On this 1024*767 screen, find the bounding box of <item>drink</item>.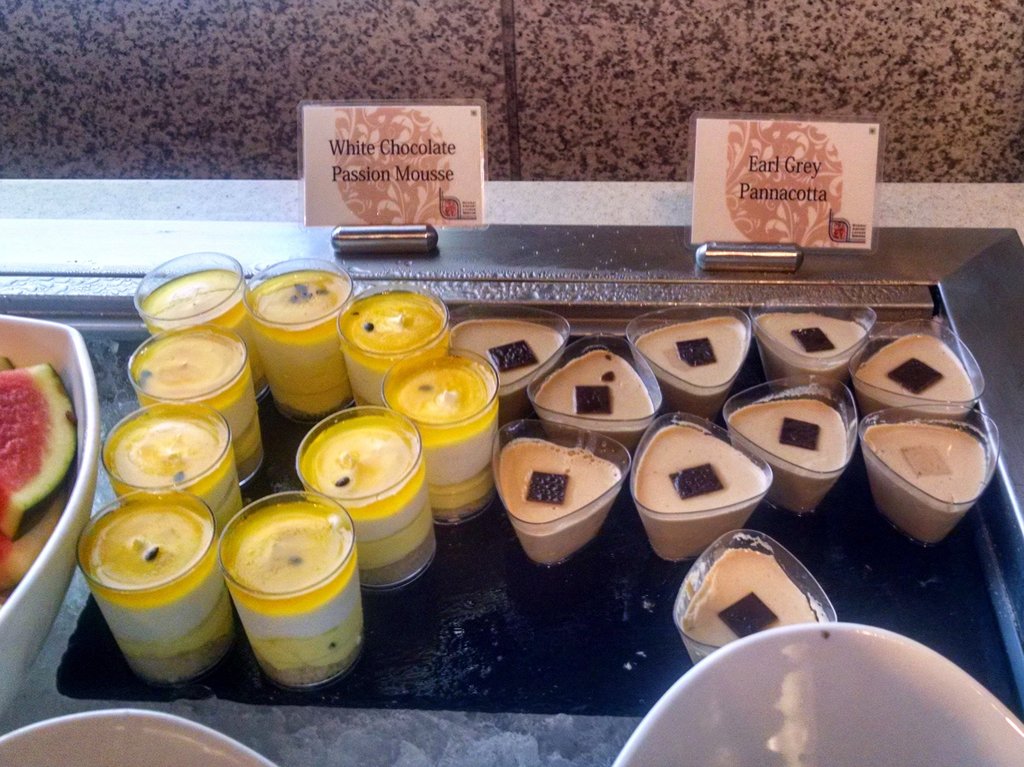
Bounding box: [133,333,261,489].
